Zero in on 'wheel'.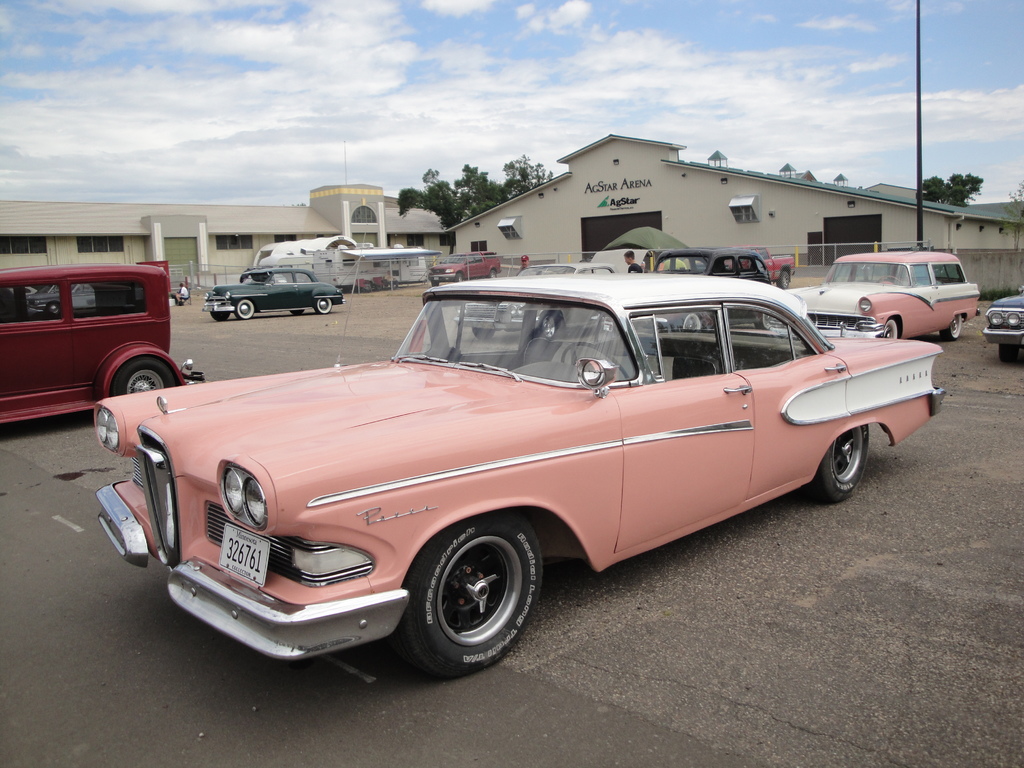
Zeroed in: left=431, top=280, right=440, bottom=287.
